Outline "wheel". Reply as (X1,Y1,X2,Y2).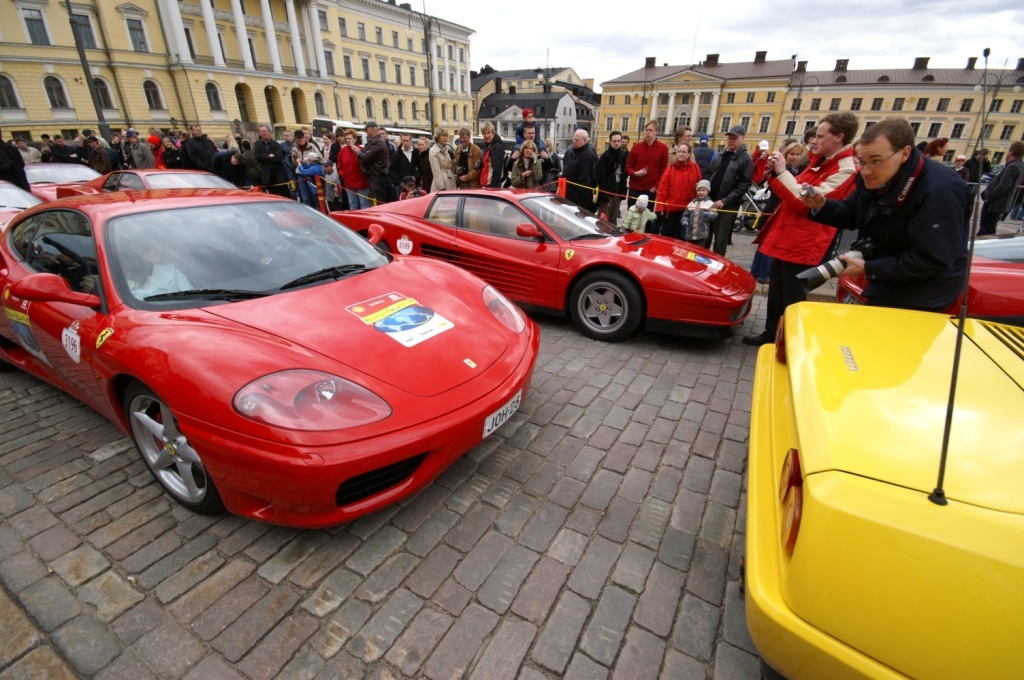
(572,273,641,339).
